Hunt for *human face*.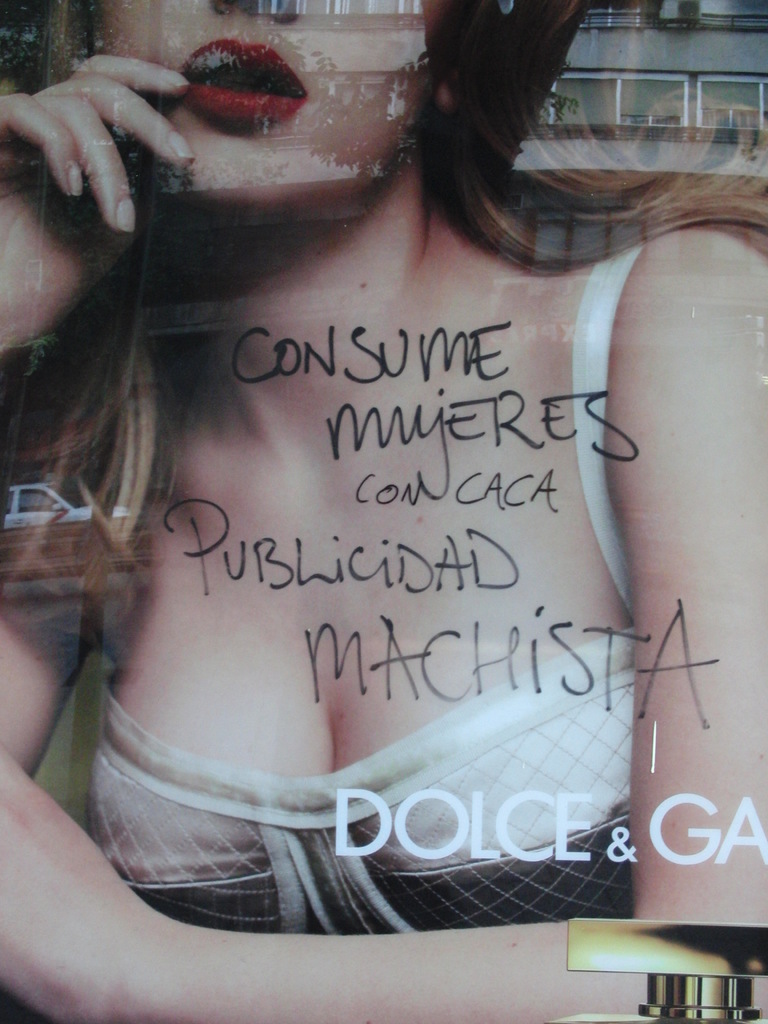
Hunted down at (left=93, top=0, right=435, bottom=203).
